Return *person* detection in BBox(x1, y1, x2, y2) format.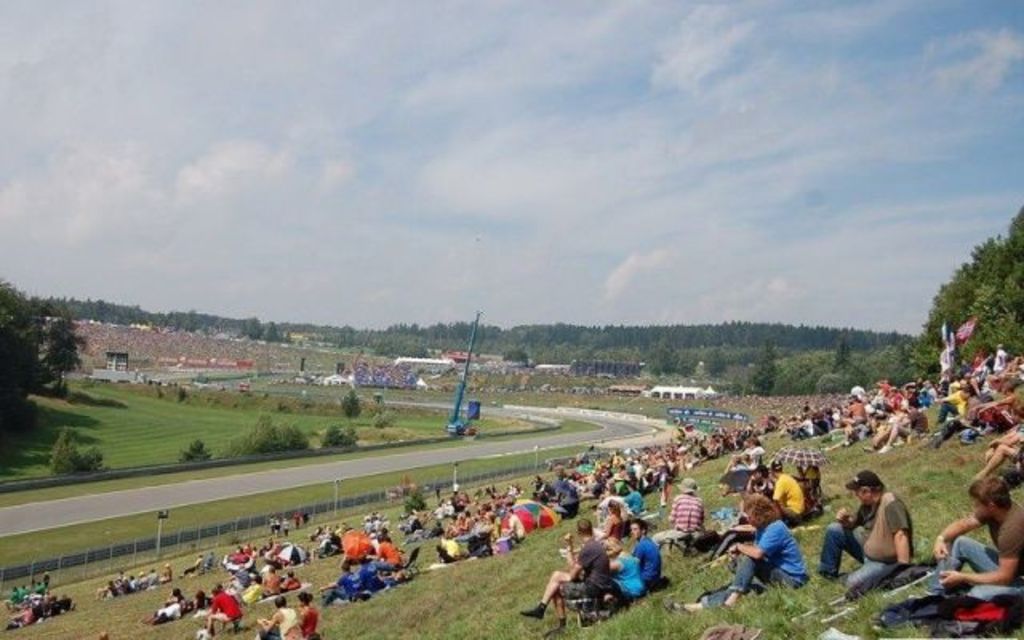
BBox(254, 597, 294, 638).
